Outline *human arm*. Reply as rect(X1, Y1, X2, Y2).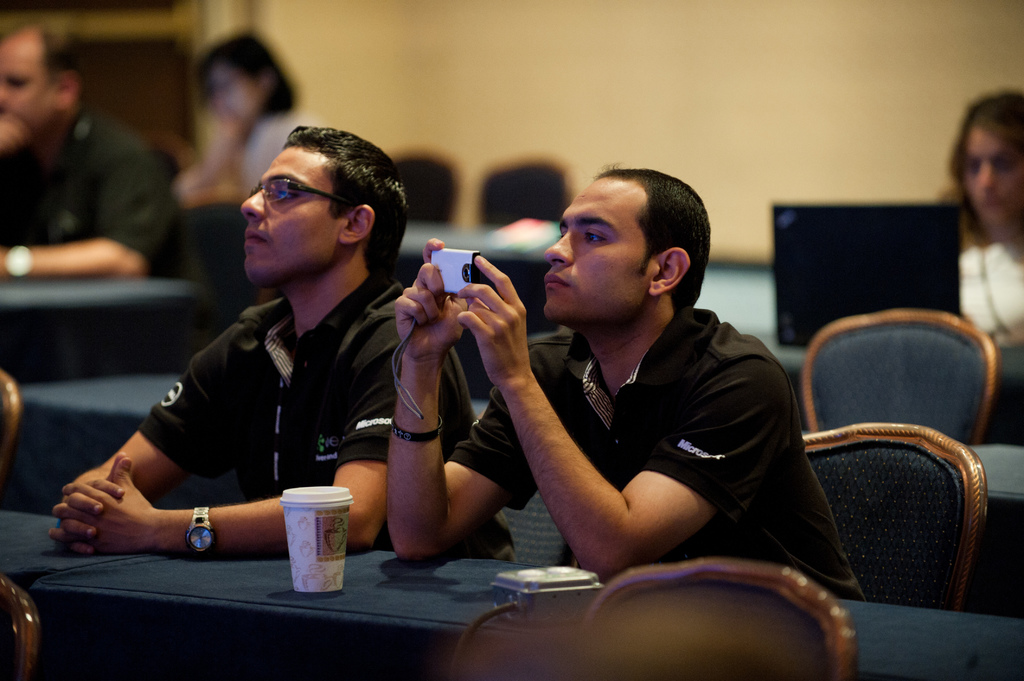
rect(350, 292, 560, 577).
